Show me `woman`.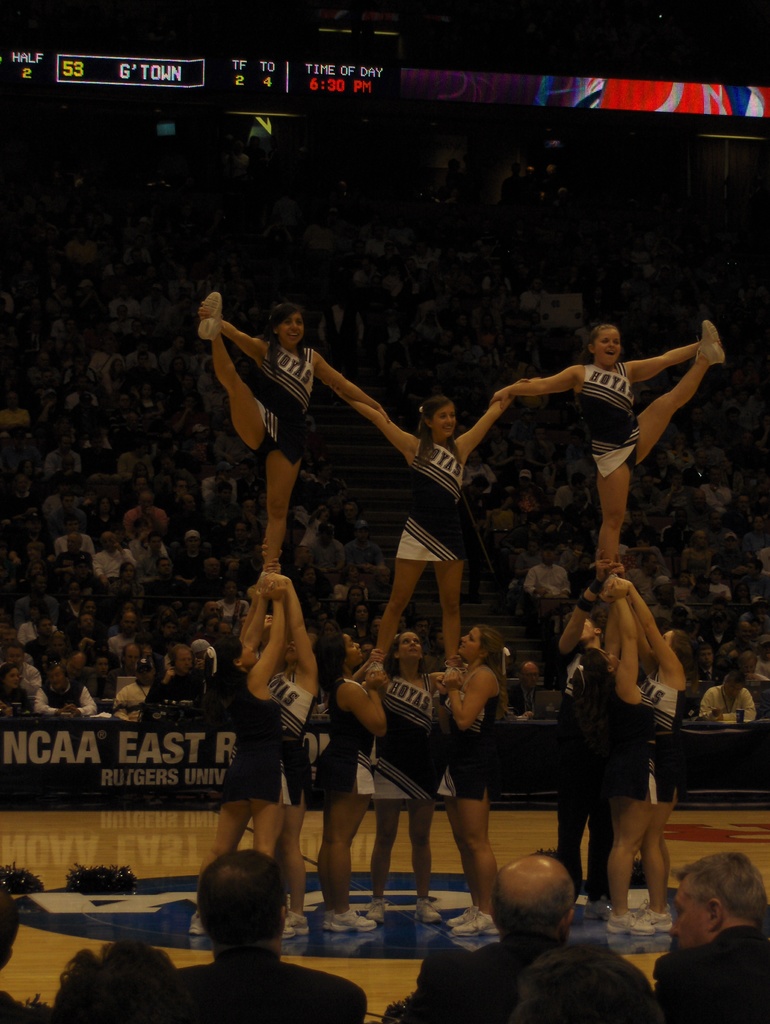
`woman` is here: <region>309, 629, 388, 930</region>.
